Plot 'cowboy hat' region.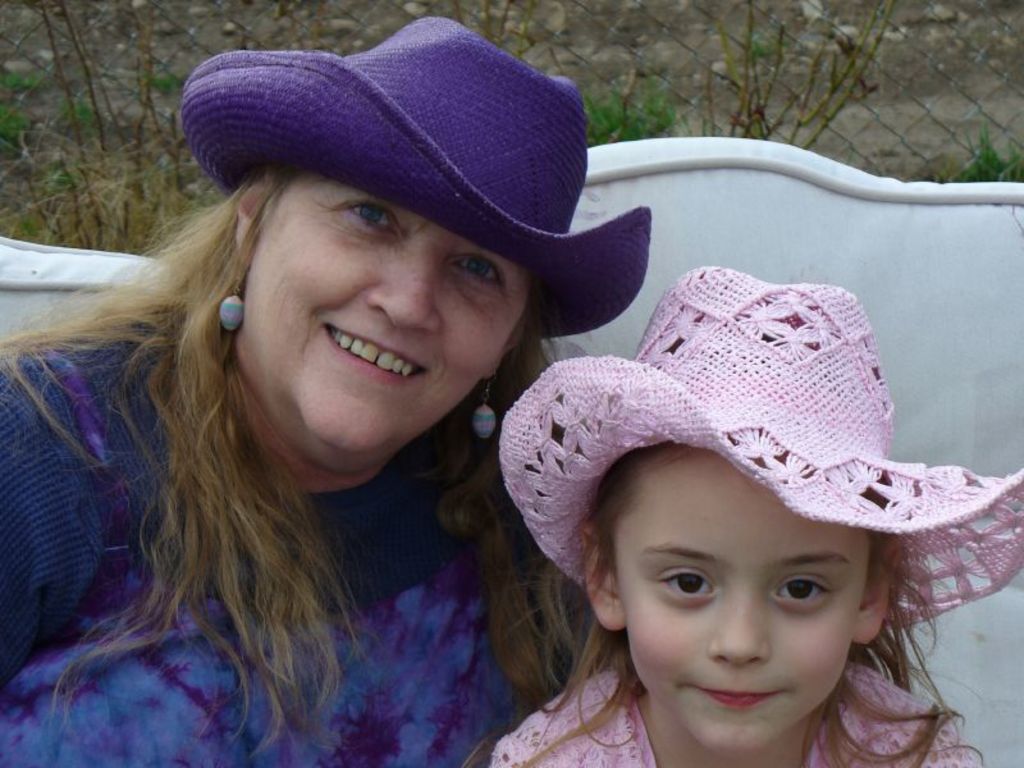
Plotted at 143/0/631/388.
